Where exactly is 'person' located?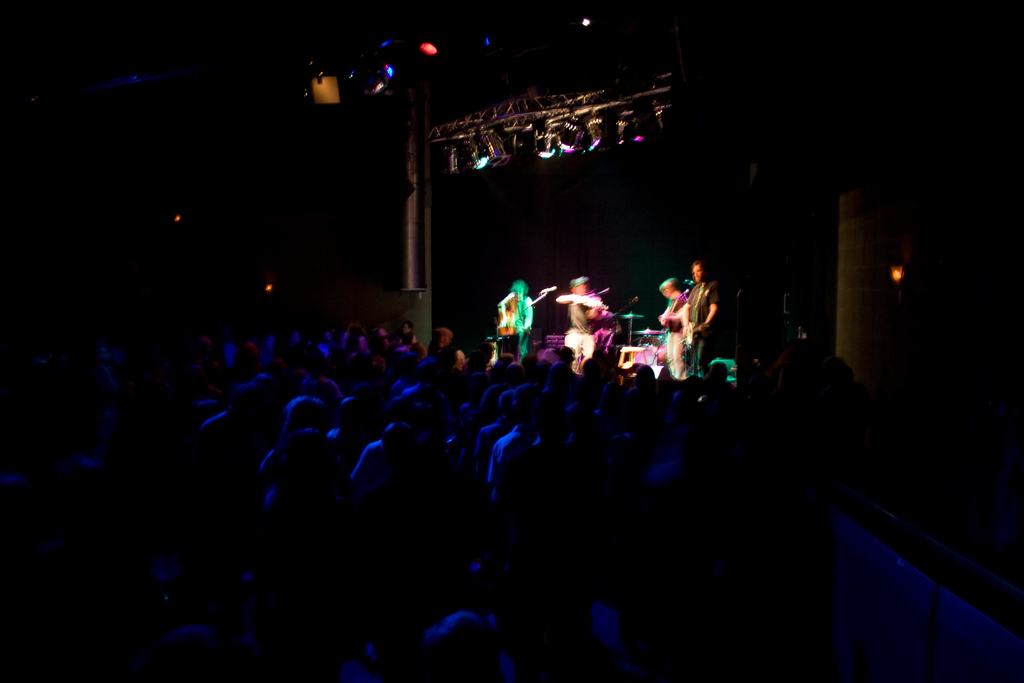
Its bounding box is 665,251,725,379.
